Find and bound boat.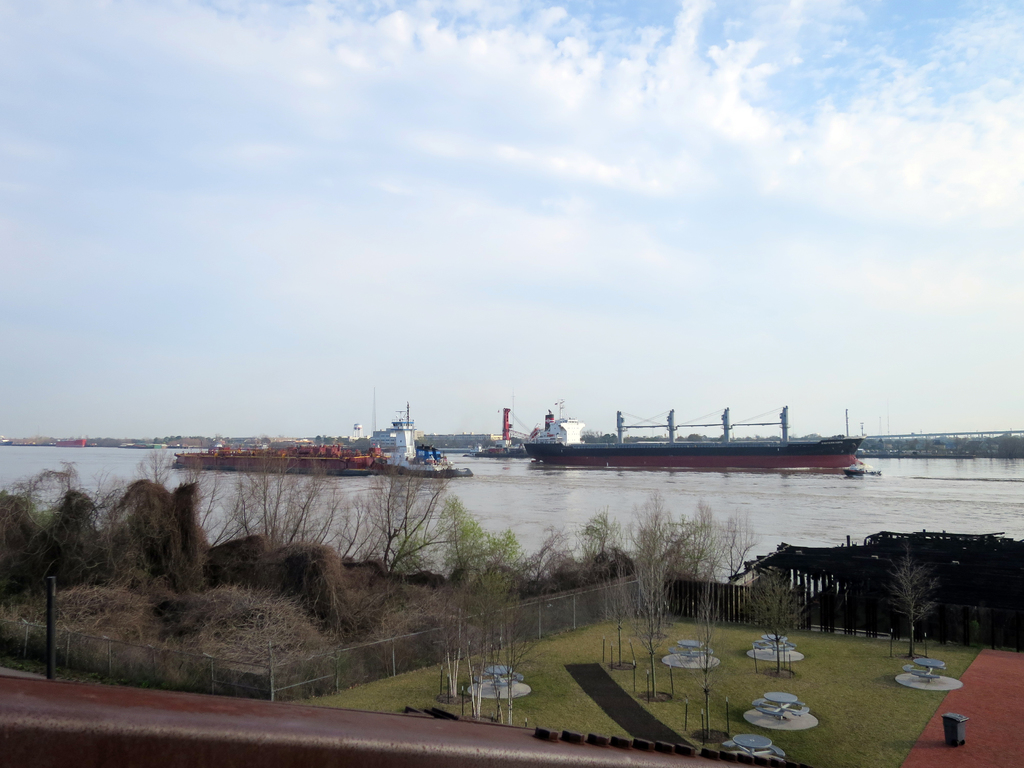
Bound: {"x1": 842, "y1": 467, "x2": 881, "y2": 480}.
